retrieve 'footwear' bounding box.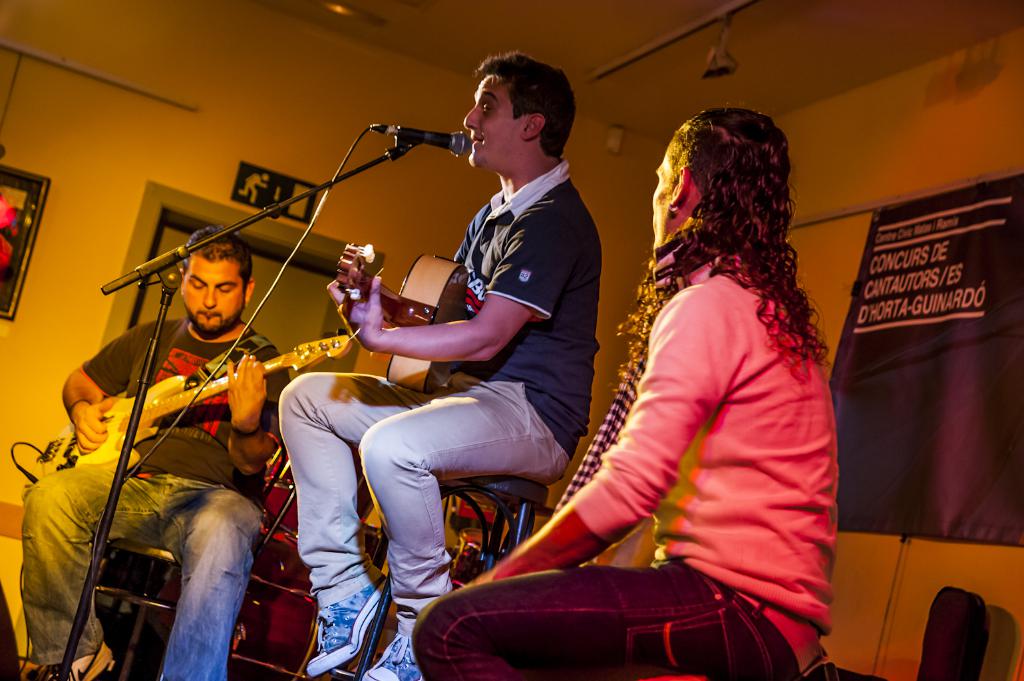
Bounding box: left=359, top=626, right=426, bottom=680.
